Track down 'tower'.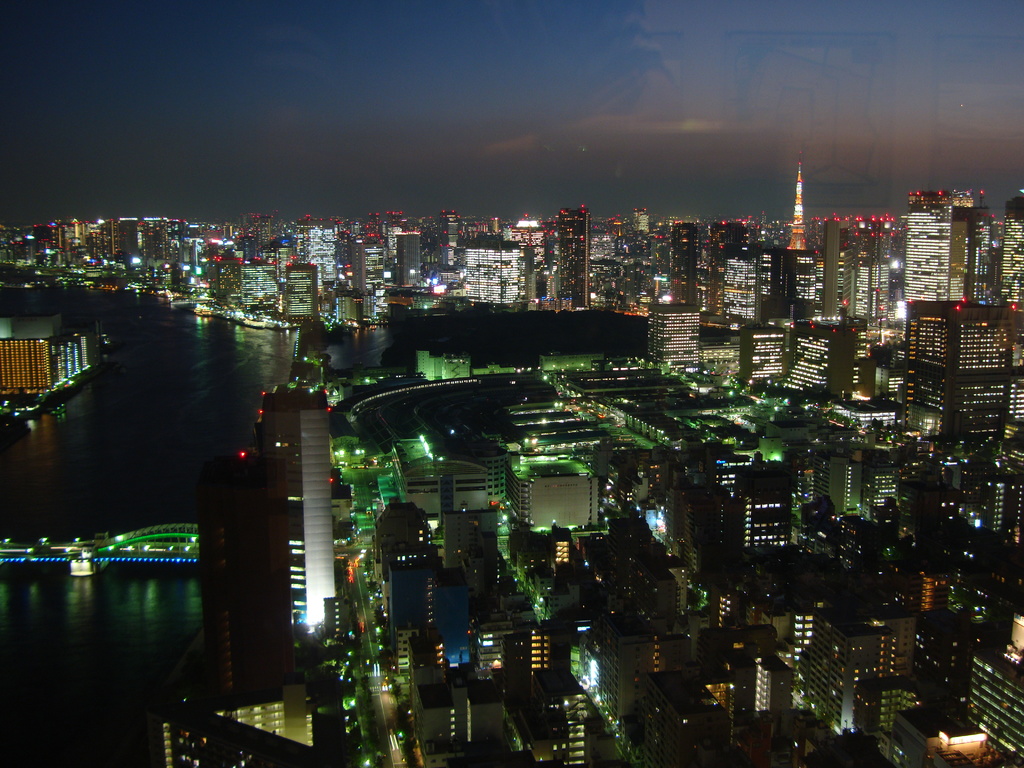
Tracked to <region>721, 252, 753, 328</region>.
